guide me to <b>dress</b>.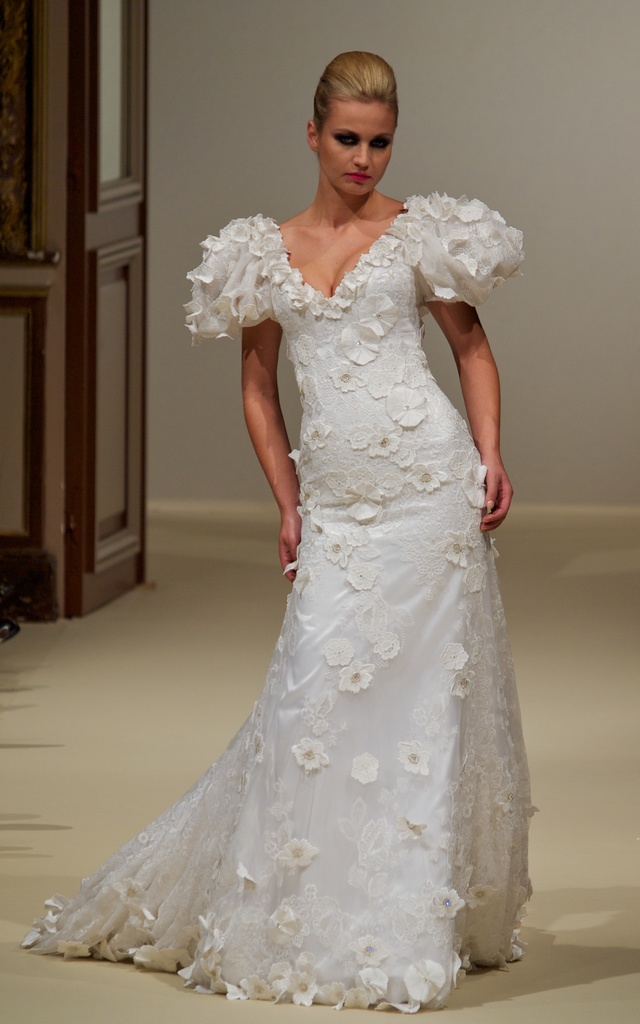
Guidance: 22 189 540 1015.
